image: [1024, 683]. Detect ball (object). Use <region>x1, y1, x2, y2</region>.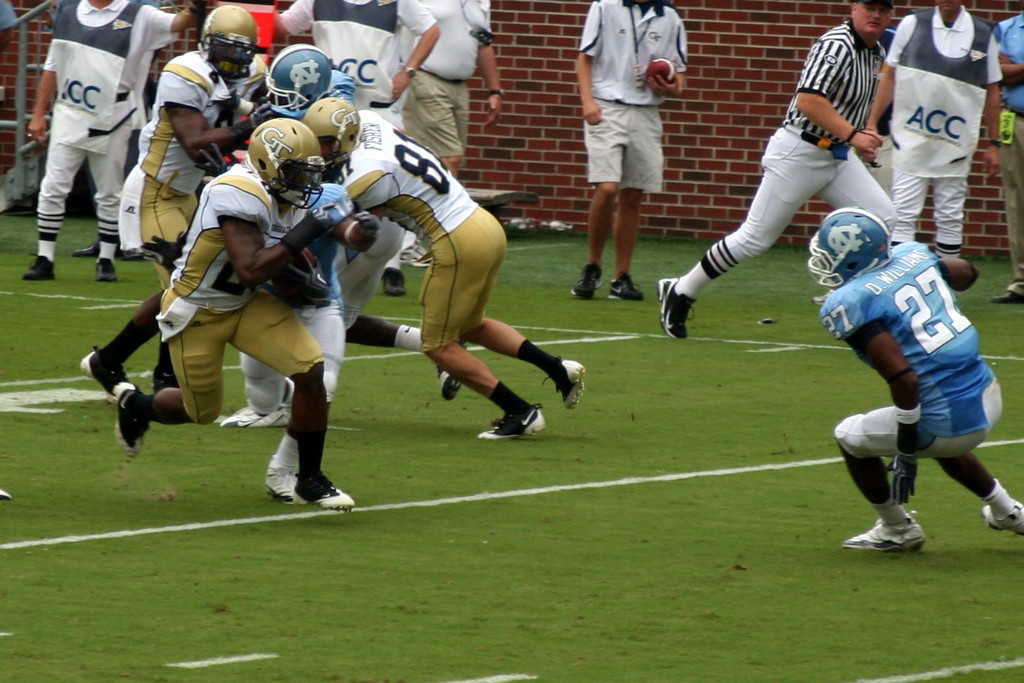
<region>648, 57, 674, 85</region>.
